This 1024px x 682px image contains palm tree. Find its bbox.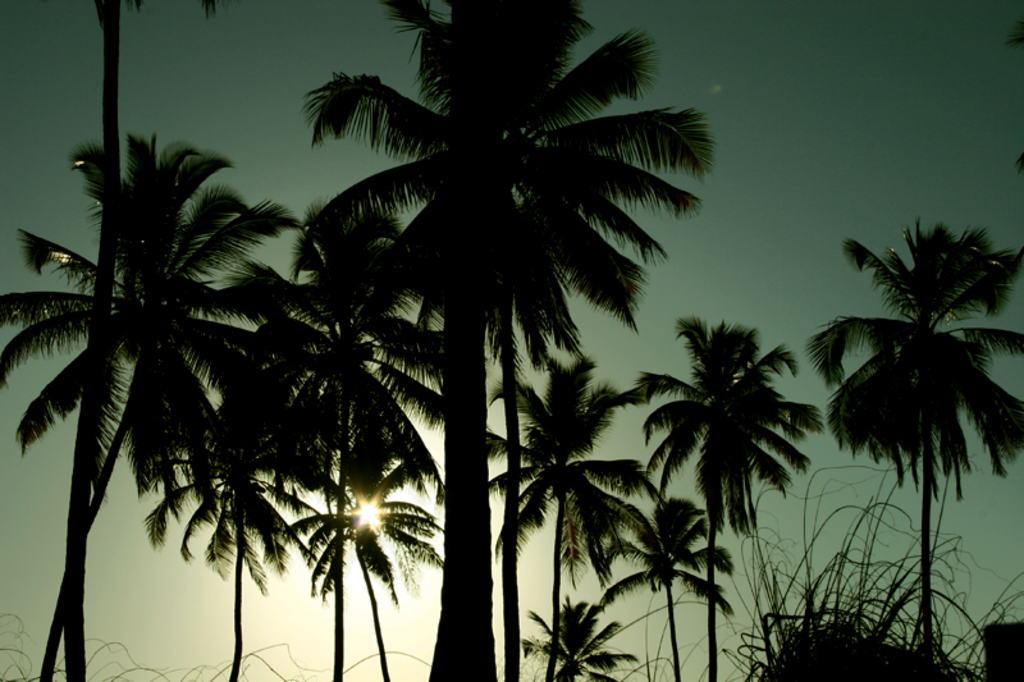
<bbox>1, 124, 310, 681</bbox>.
